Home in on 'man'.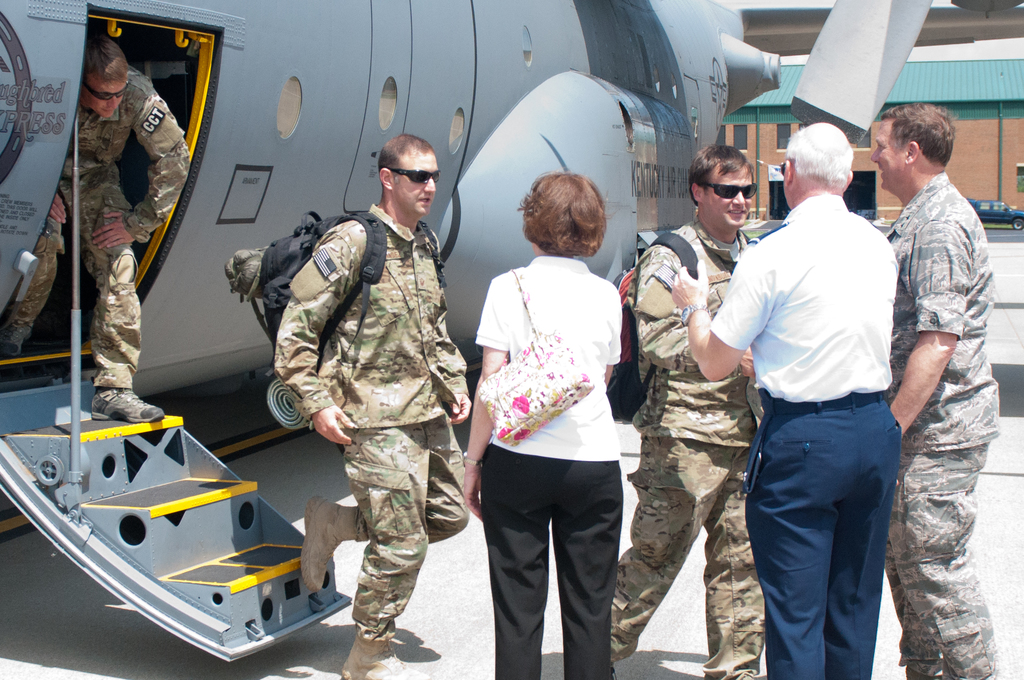
Homed in at [271, 134, 470, 679].
